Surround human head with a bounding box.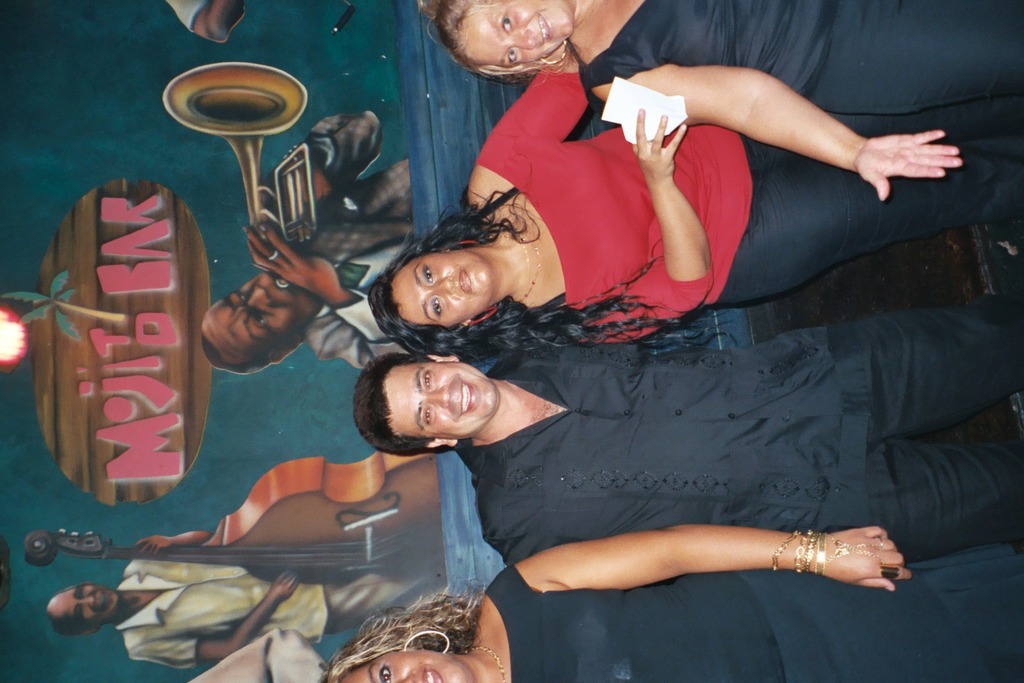
left=199, top=268, right=325, bottom=382.
